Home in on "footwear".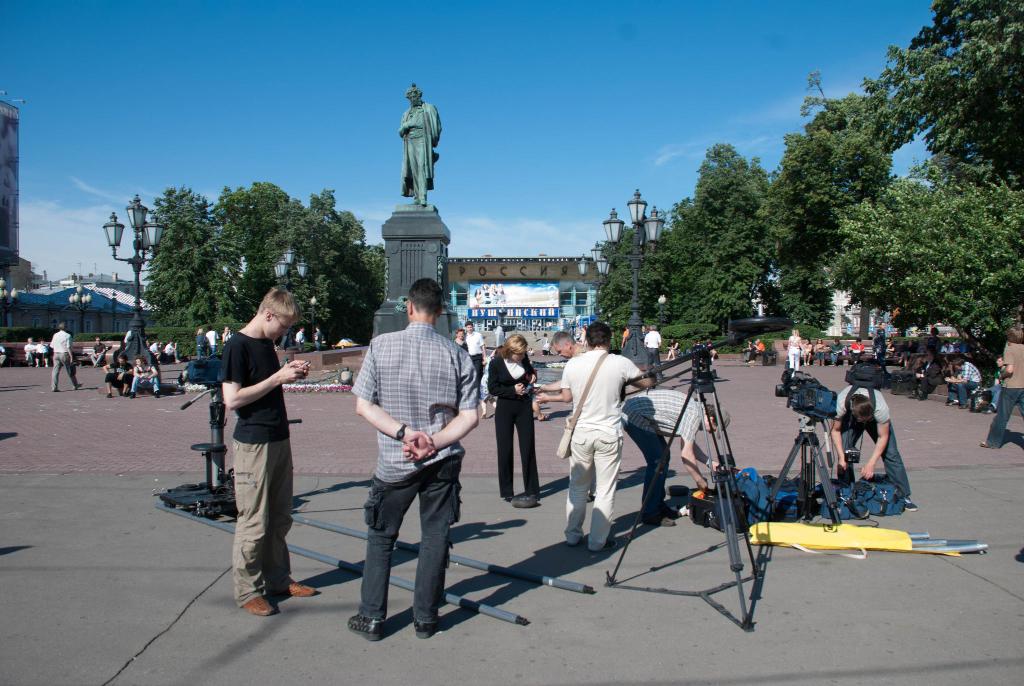
Homed in at (left=985, top=404, right=996, bottom=414).
